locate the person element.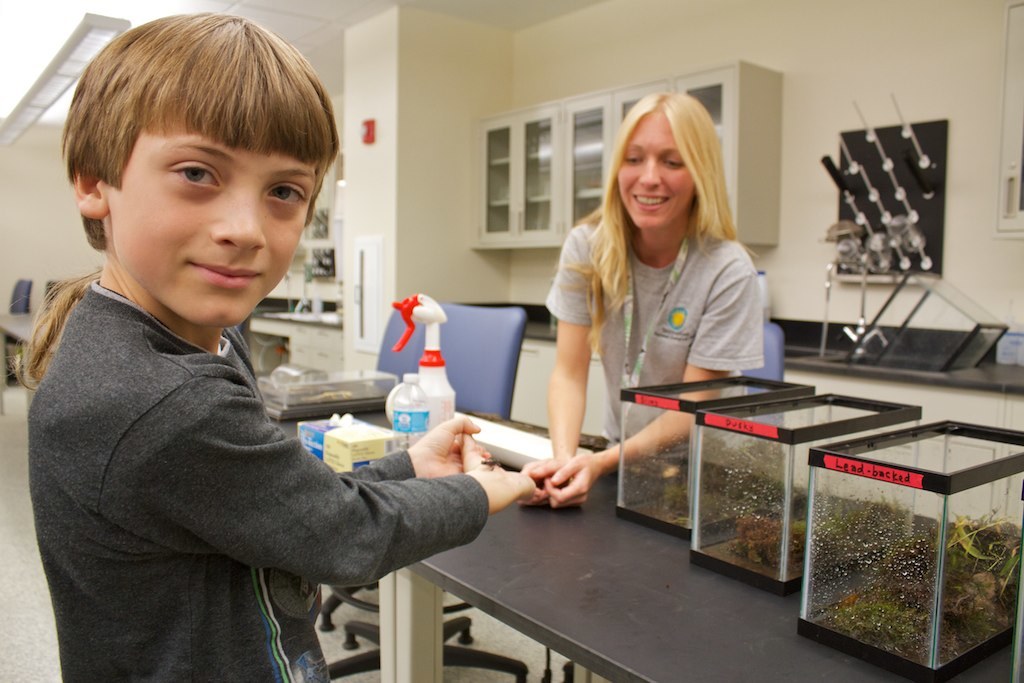
Element bbox: [27,12,539,682].
